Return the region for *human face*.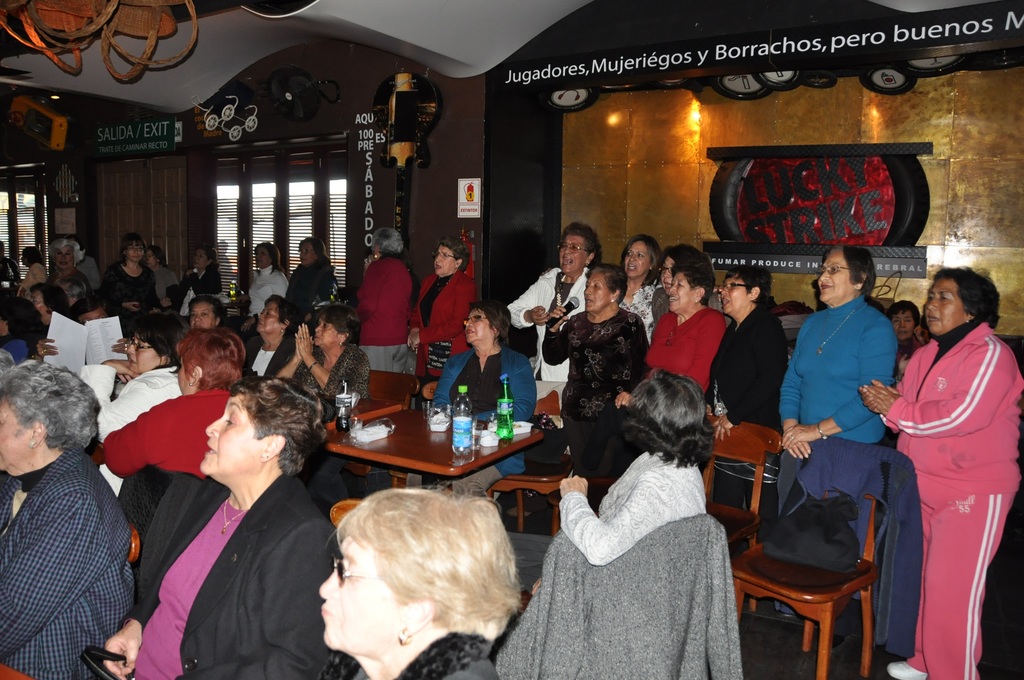
320 534 404 647.
